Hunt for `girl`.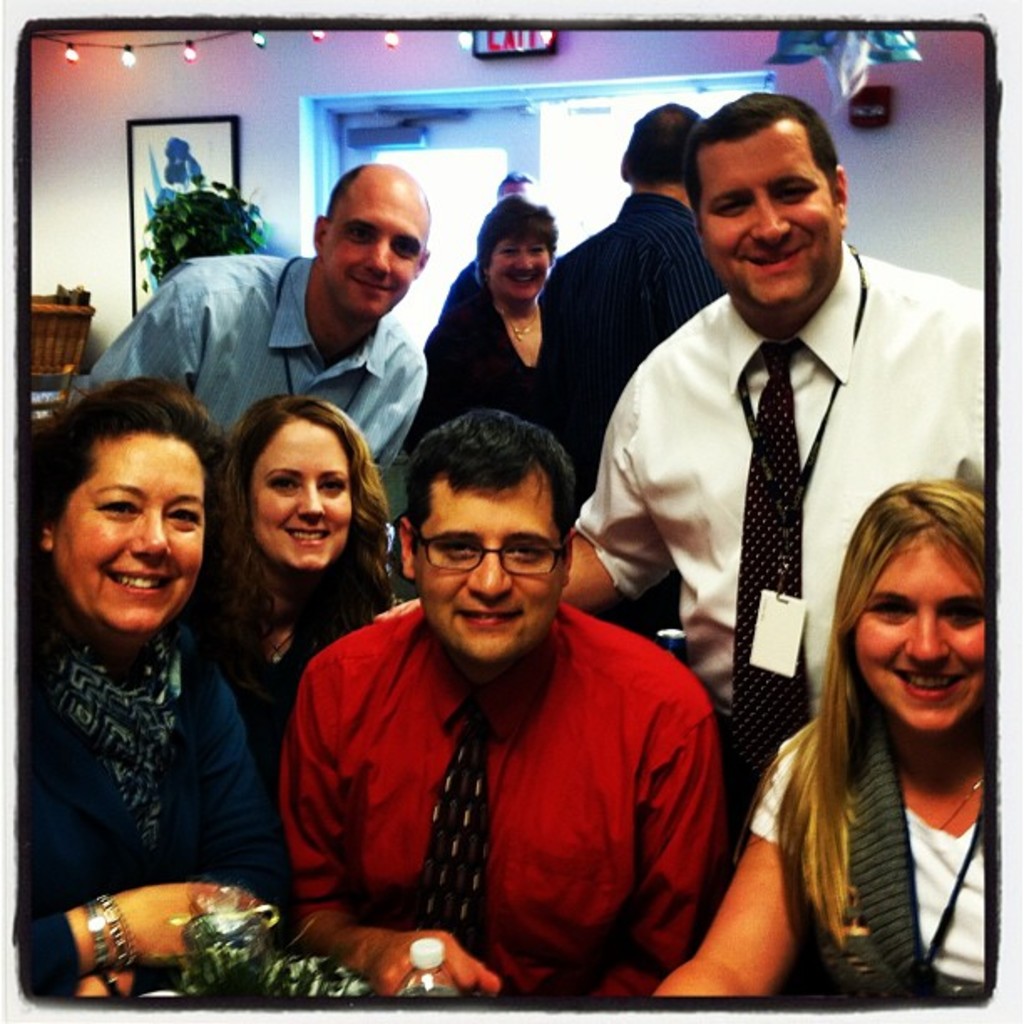
Hunted down at crop(654, 479, 994, 999).
